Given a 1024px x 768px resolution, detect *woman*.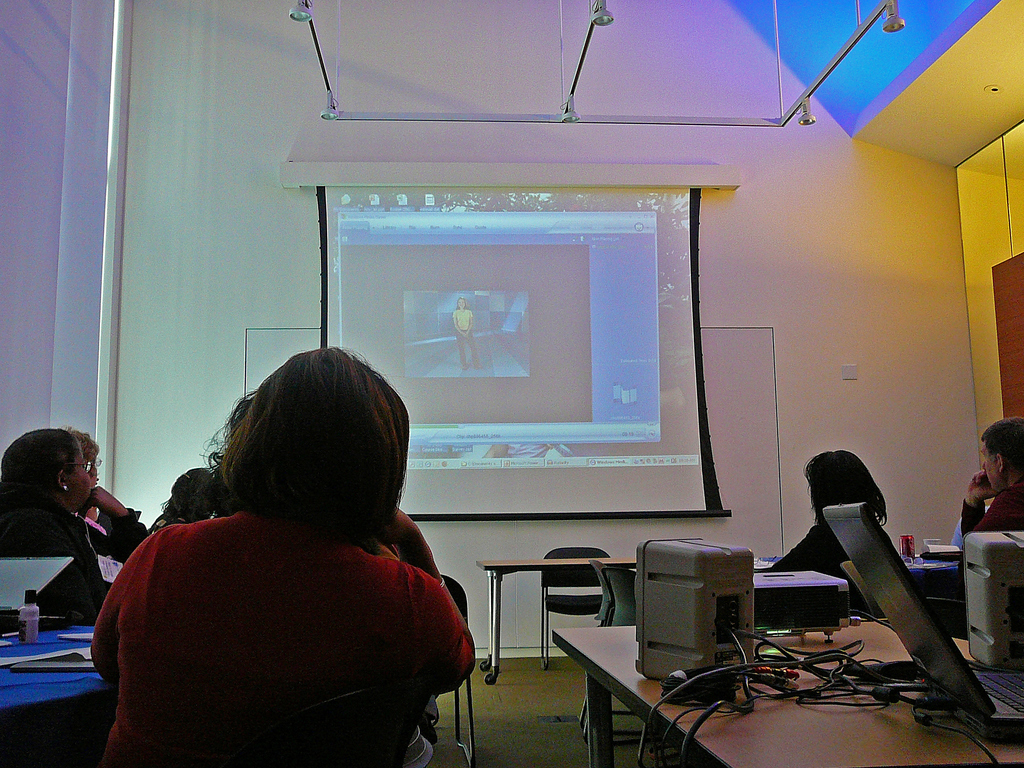
144/470/220/528.
